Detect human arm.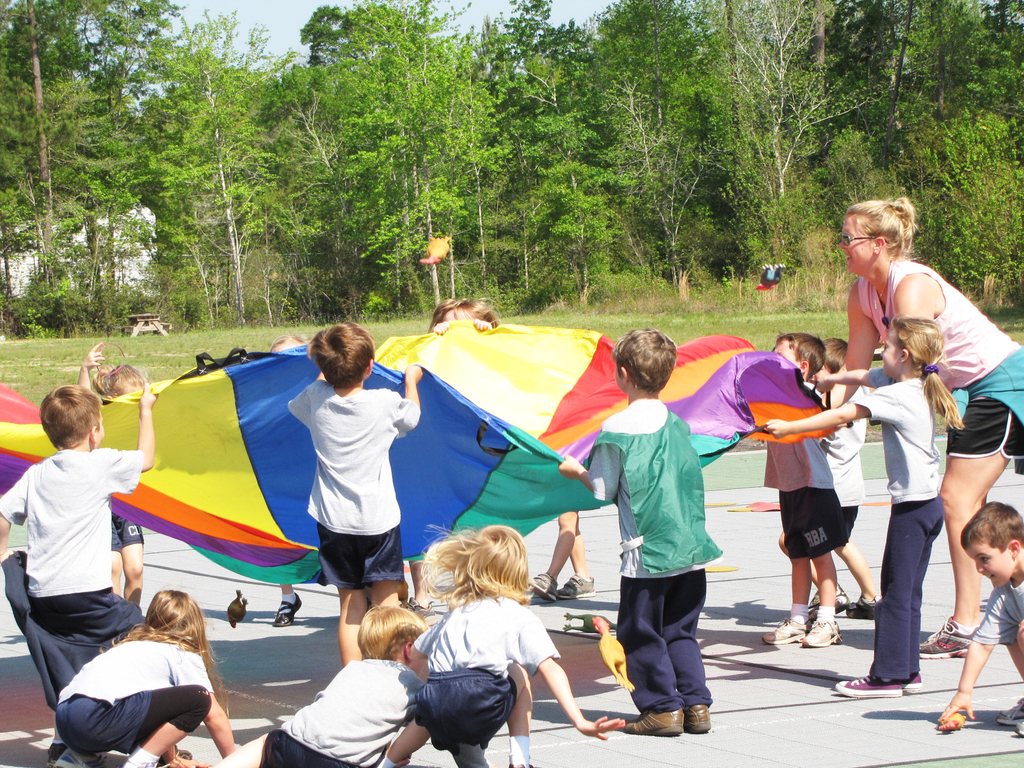
Detected at [163, 745, 211, 767].
